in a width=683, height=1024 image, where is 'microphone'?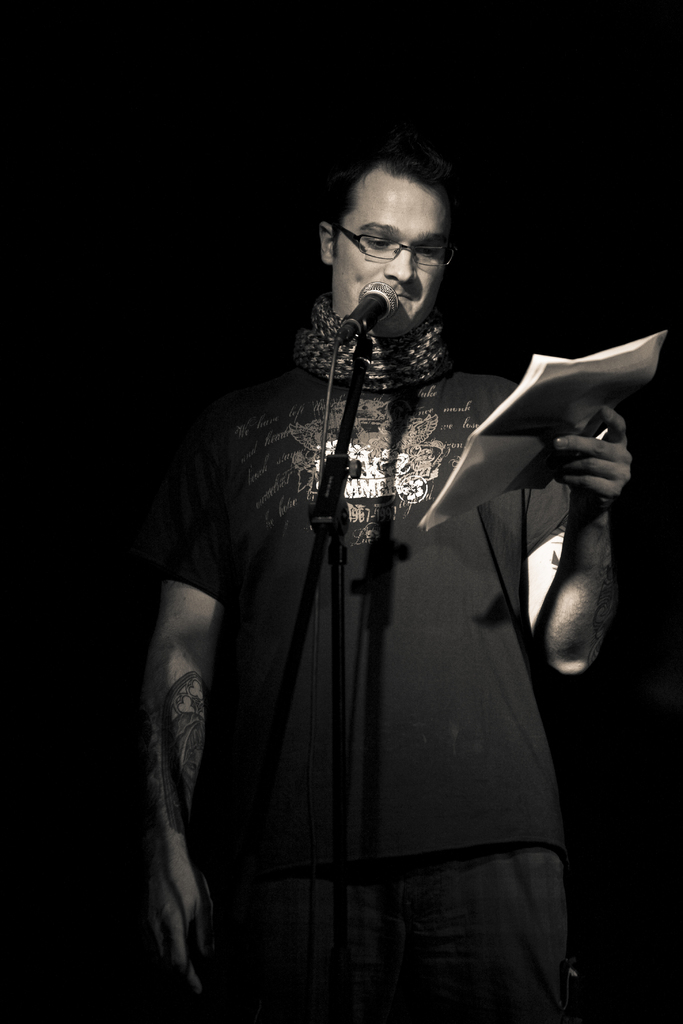
rect(340, 280, 397, 340).
